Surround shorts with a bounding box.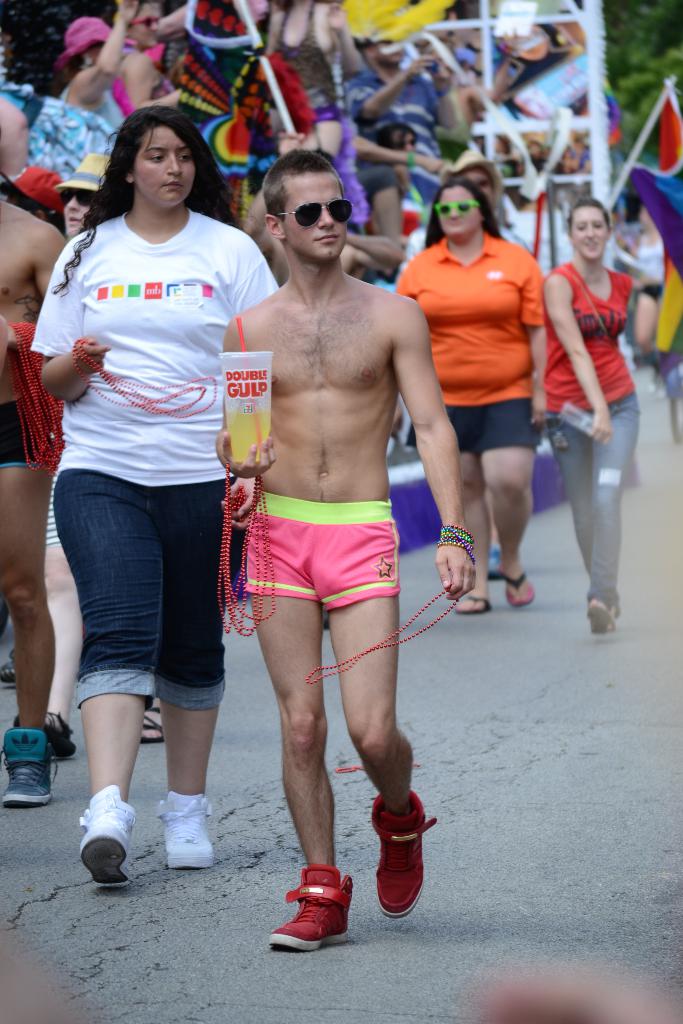
(0,404,47,469).
